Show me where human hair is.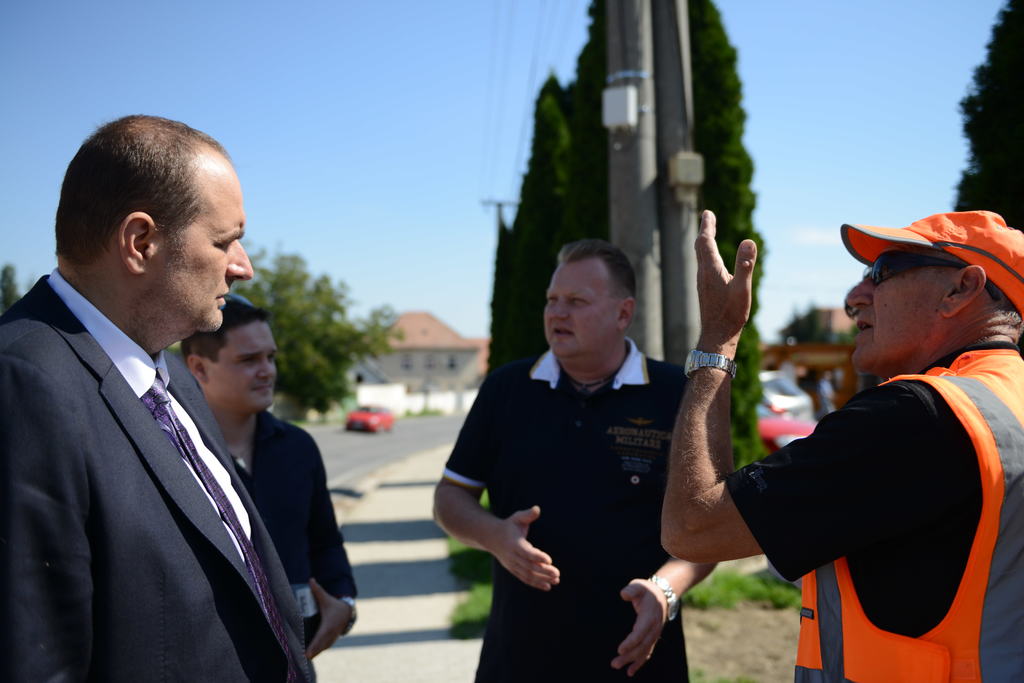
human hair is at crop(44, 123, 221, 284).
